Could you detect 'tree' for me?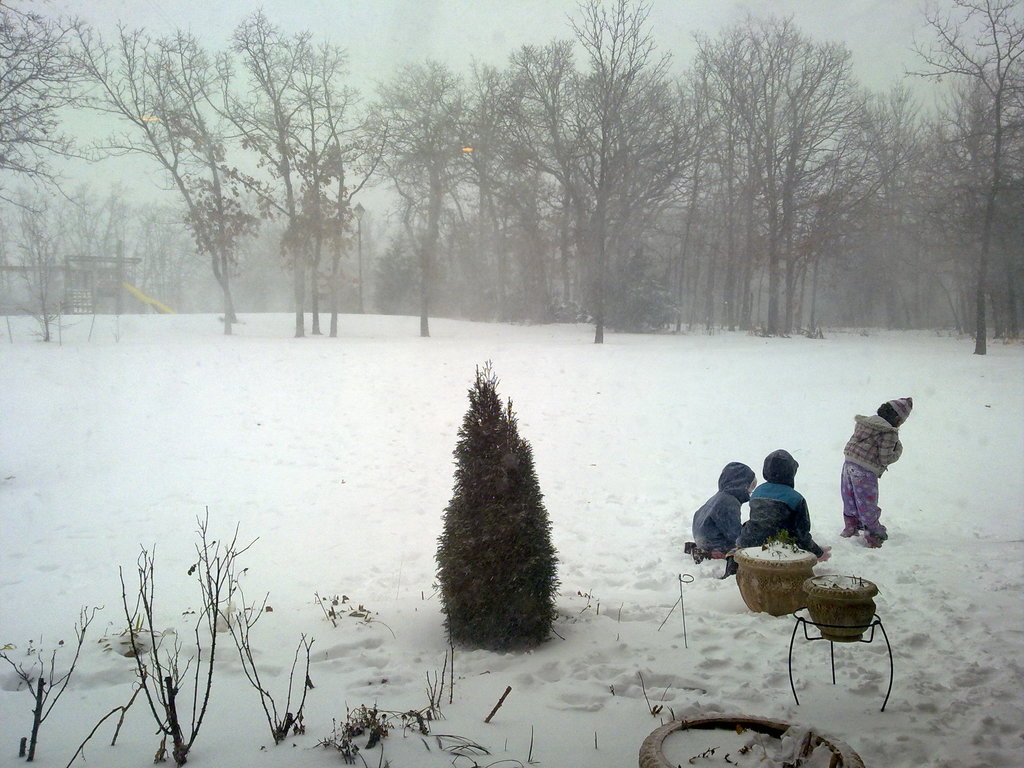
Detection result: detection(433, 369, 569, 679).
